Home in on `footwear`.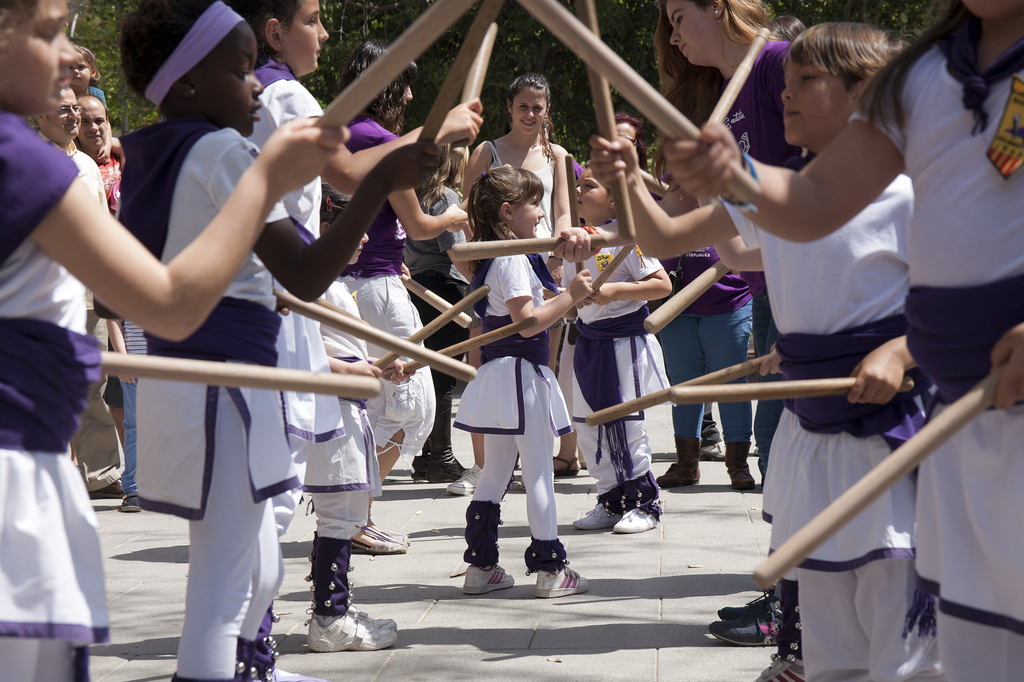
Homed in at (left=707, top=612, right=781, bottom=649).
